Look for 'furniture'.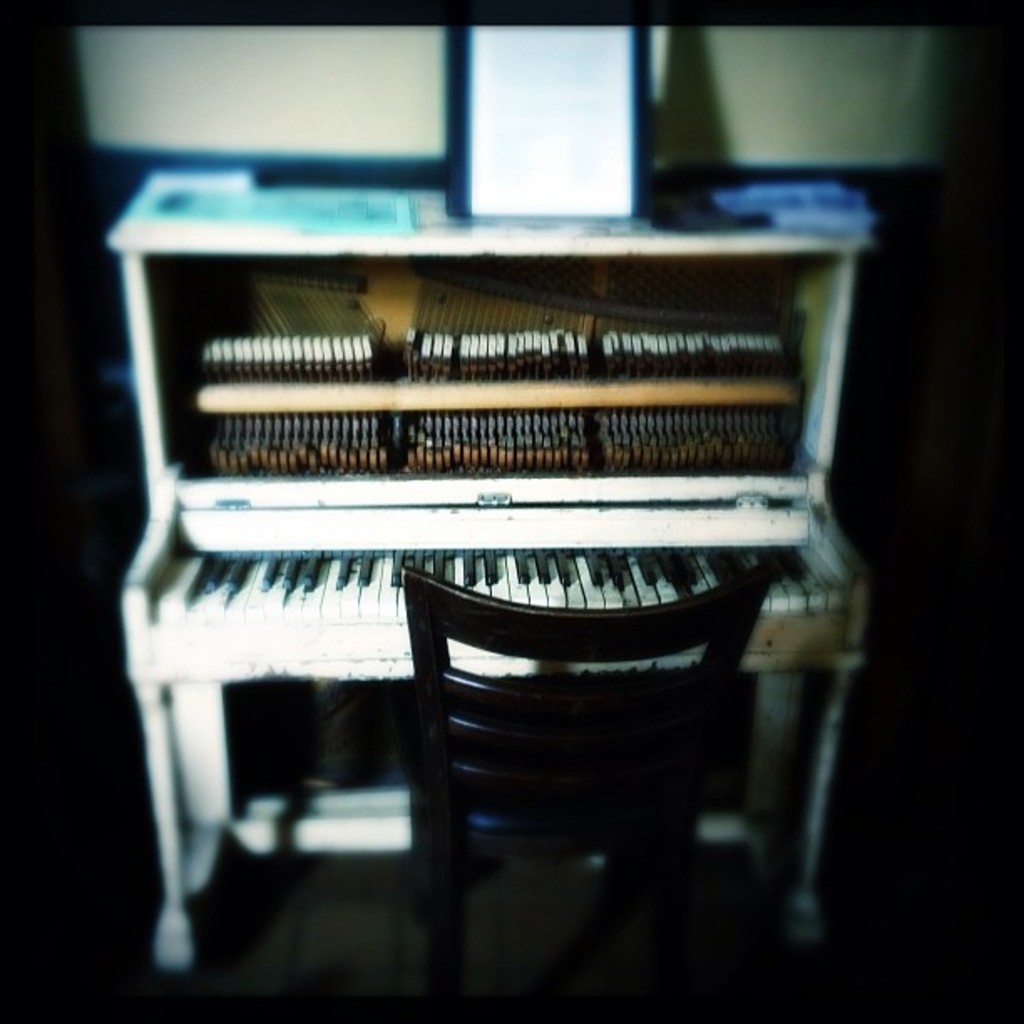
Found: select_region(403, 564, 785, 969).
